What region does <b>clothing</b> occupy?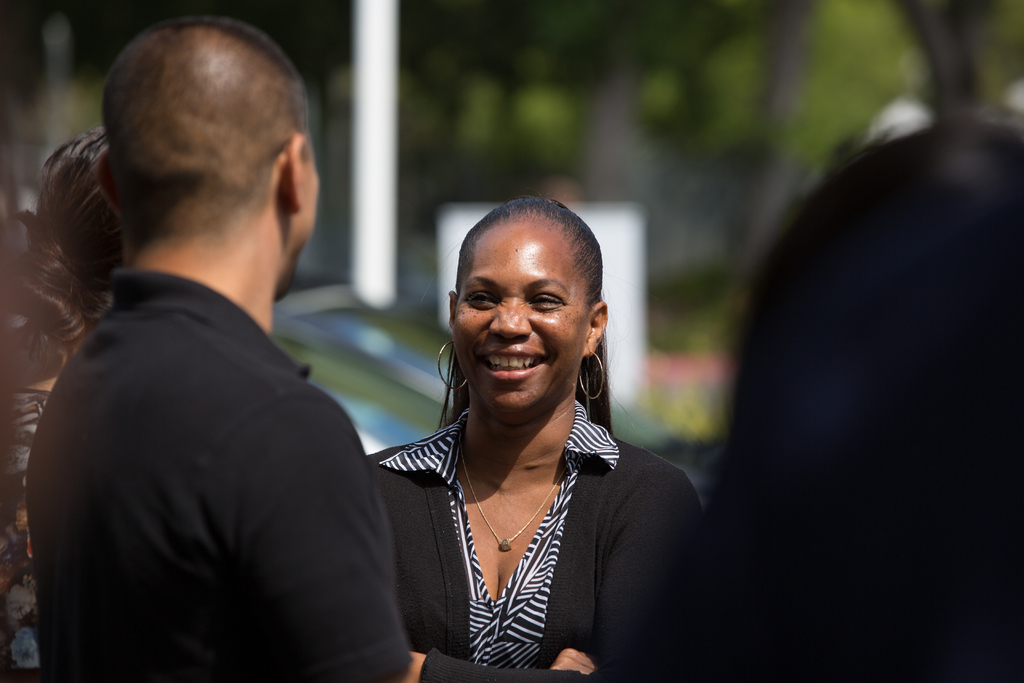
bbox(0, 391, 49, 682).
